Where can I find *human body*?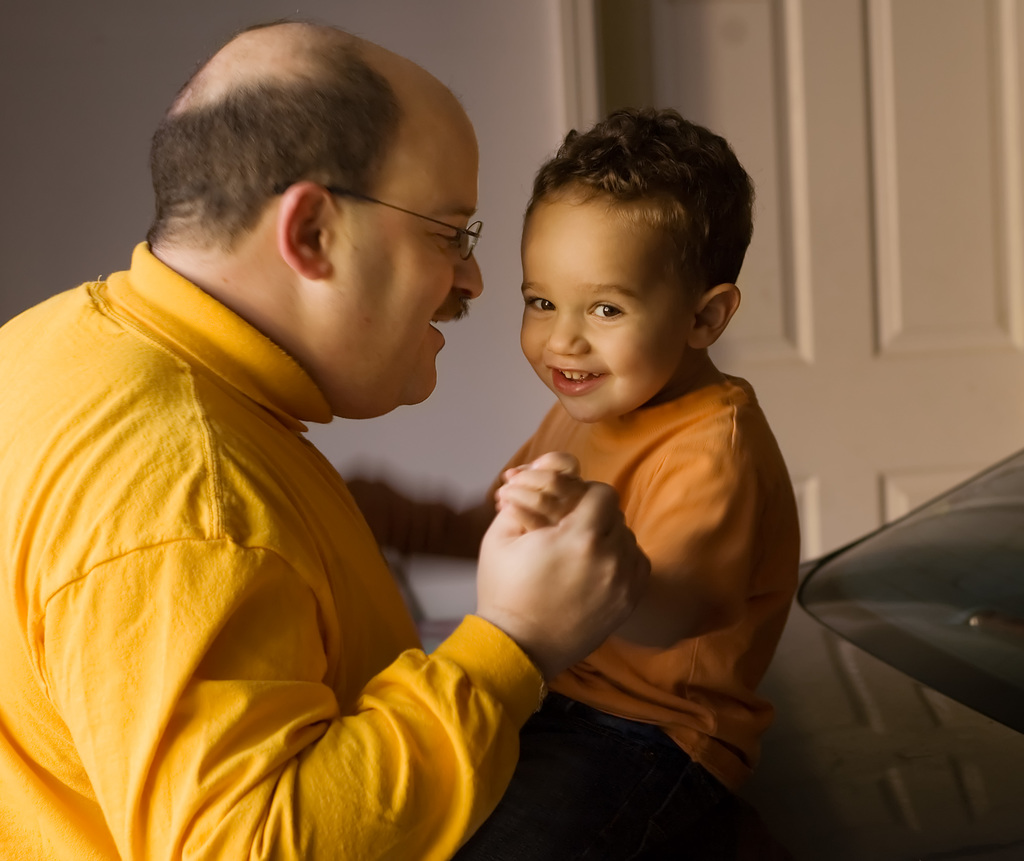
You can find it at box=[0, 21, 650, 860].
